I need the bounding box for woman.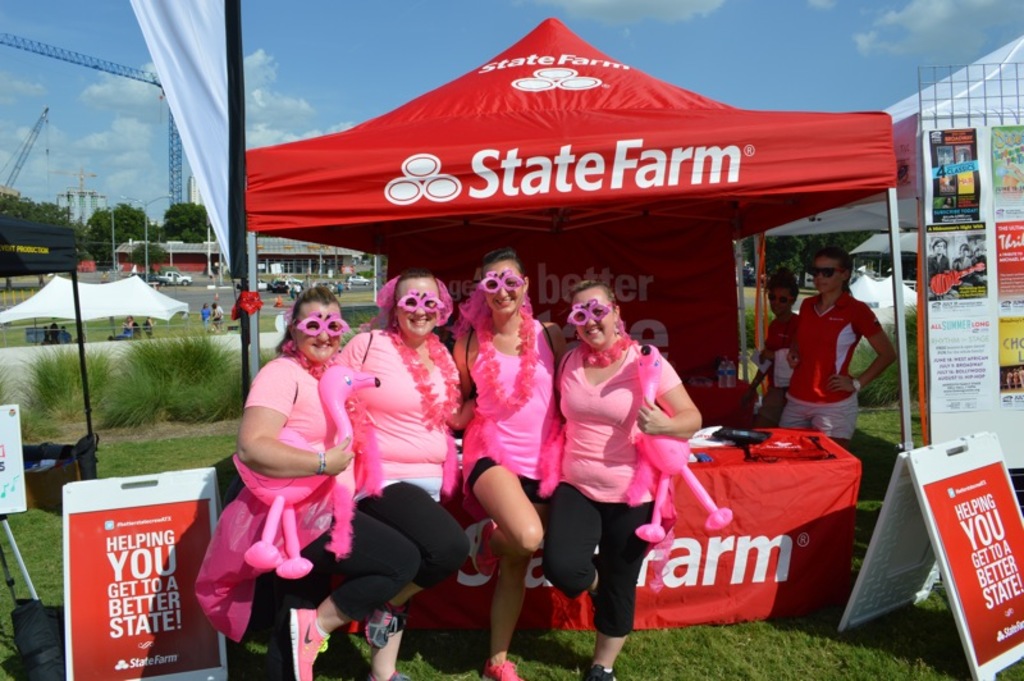
Here it is: region(736, 260, 813, 434).
